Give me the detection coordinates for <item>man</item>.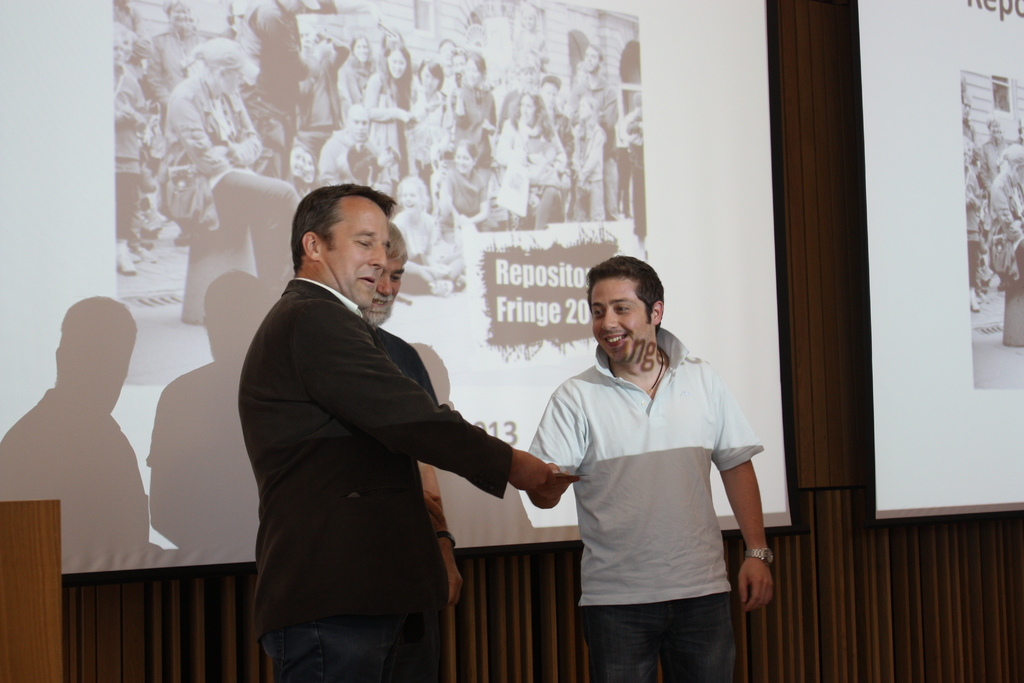
(323, 106, 404, 190).
